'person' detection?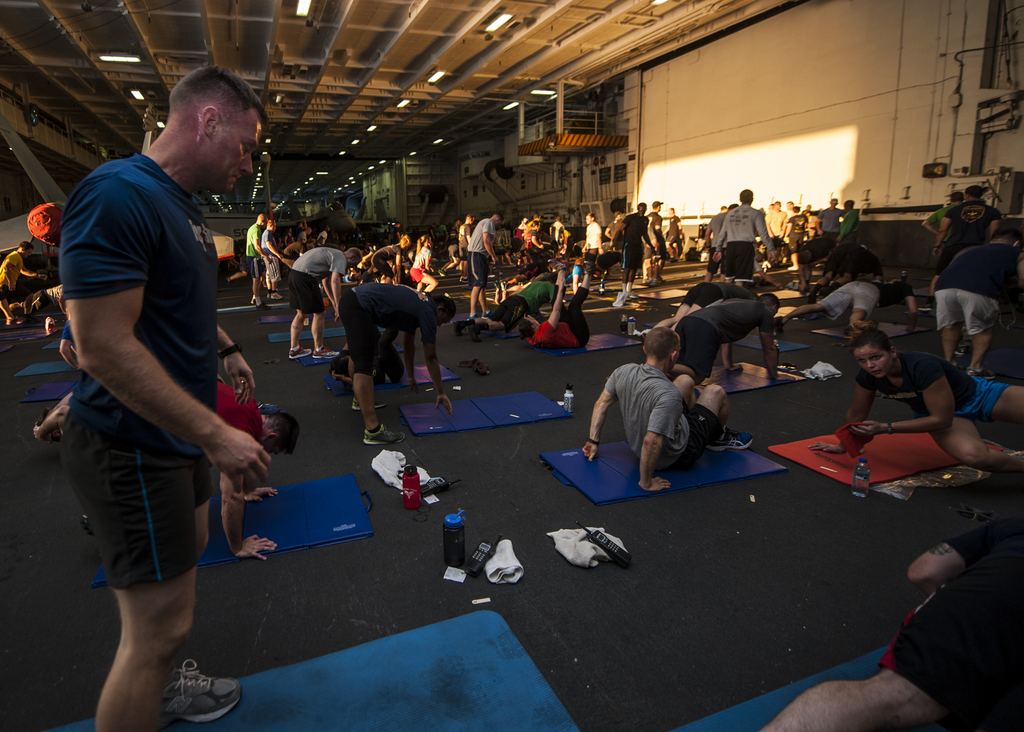
select_region(334, 281, 455, 441)
